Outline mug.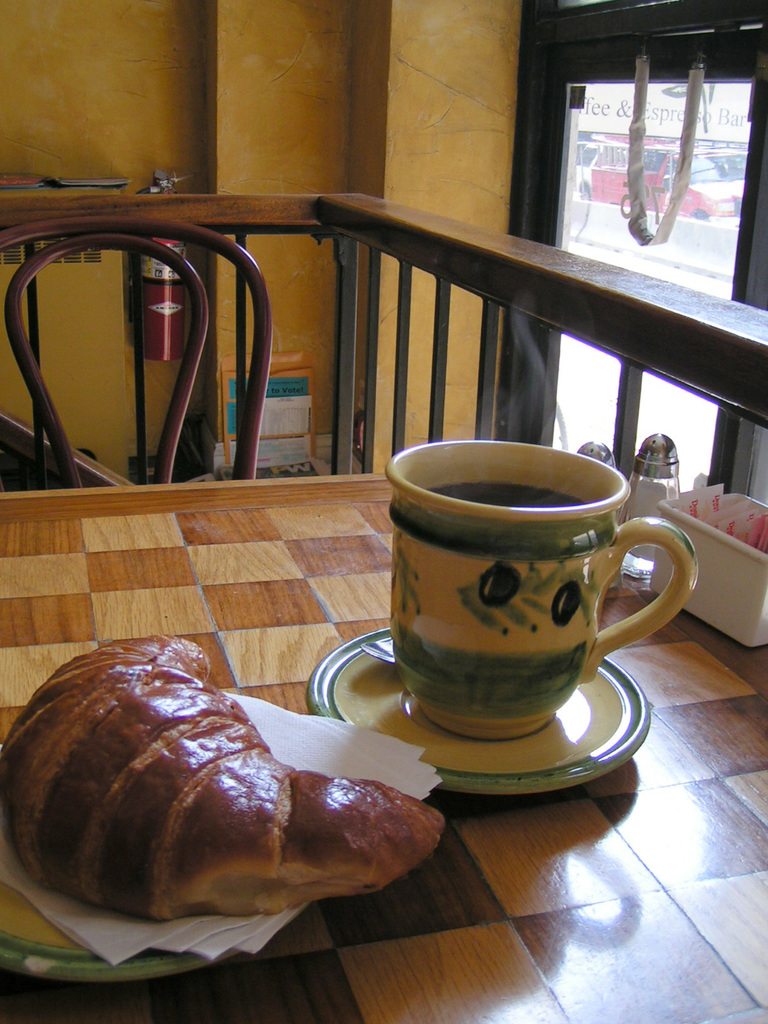
Outline: bbox=(383, 440, 696, 746).
